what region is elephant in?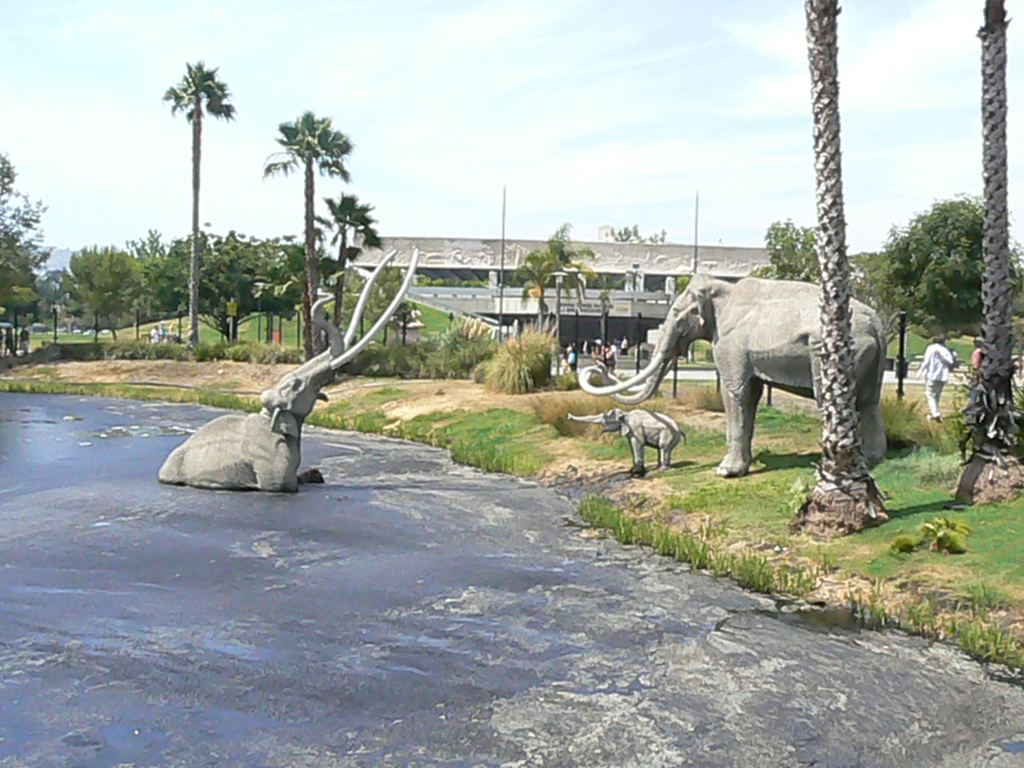
<bbox>596, 273, 899, 481</bbox>.
